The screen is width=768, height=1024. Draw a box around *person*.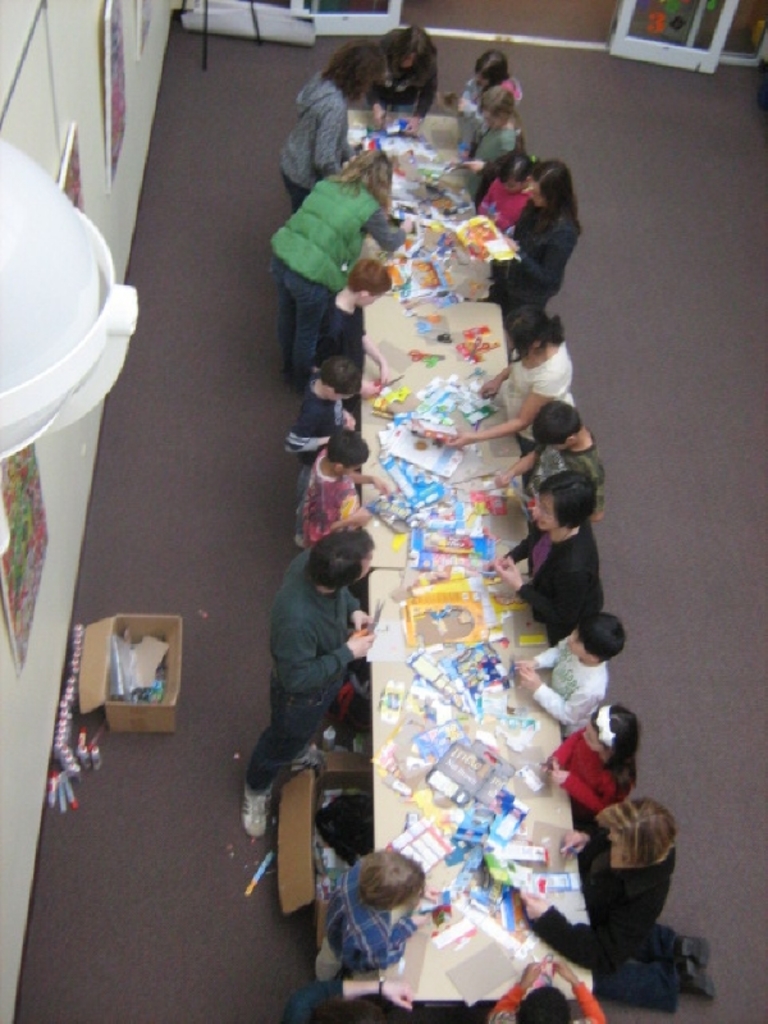
(243,524,376,846).
